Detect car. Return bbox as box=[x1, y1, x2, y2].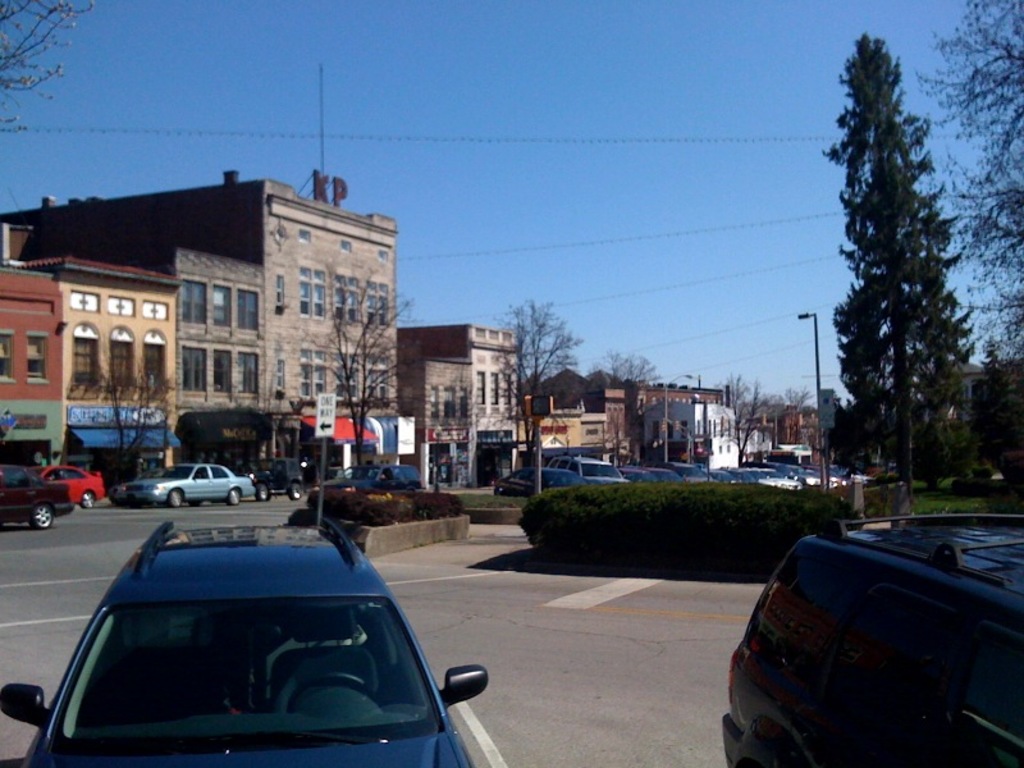
box=[719, 511, 1023, 767].
